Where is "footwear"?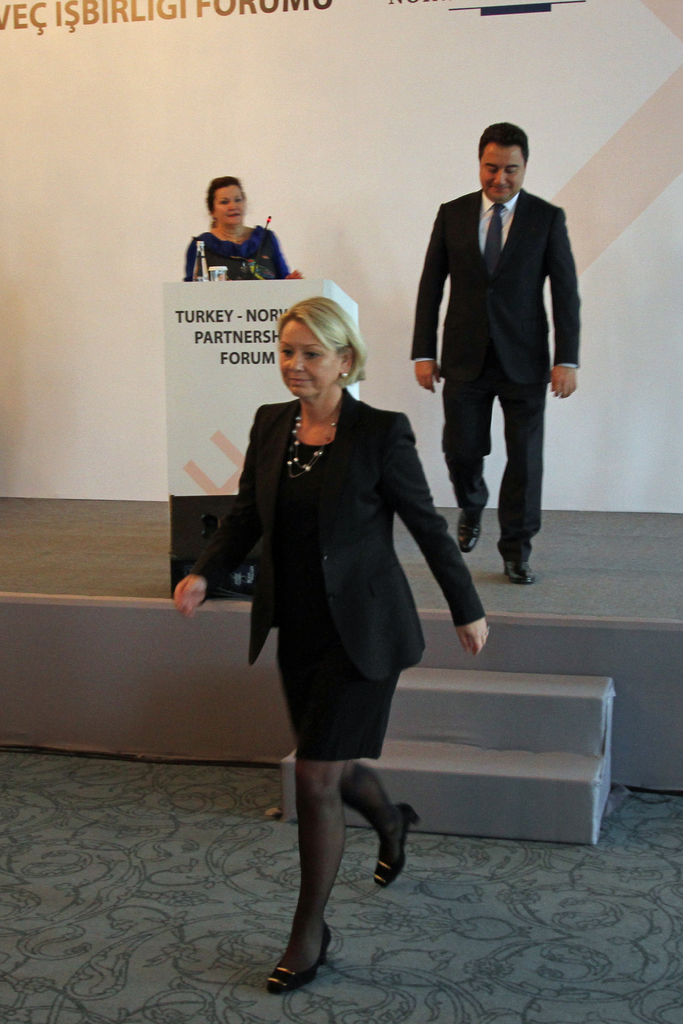
461, 505, 485, 554.
